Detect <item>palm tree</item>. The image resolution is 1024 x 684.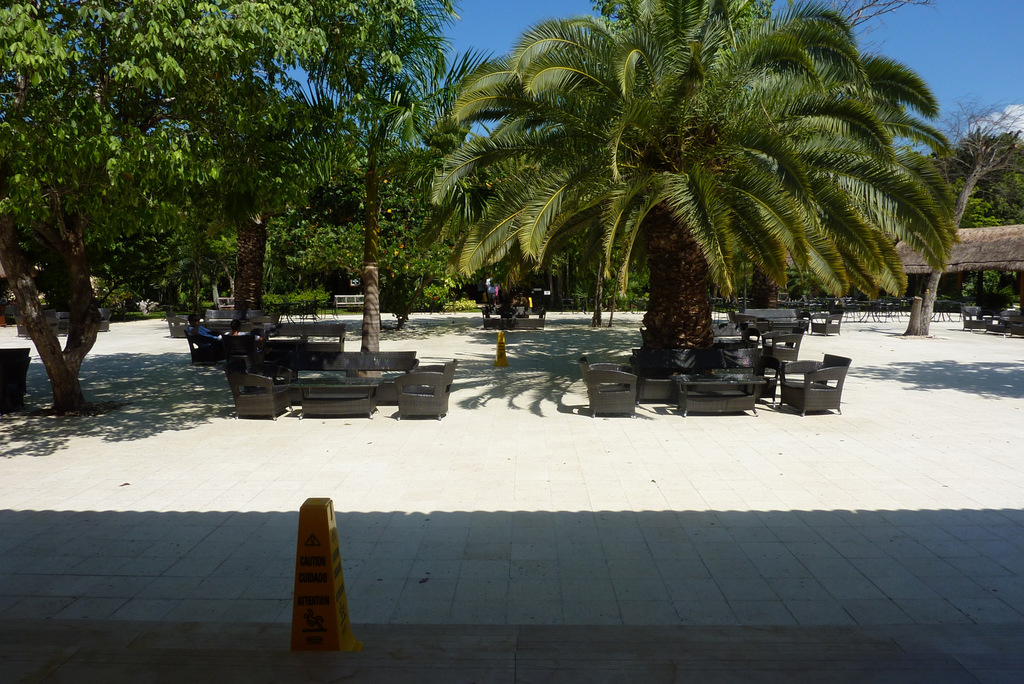
(x1=363, y1=40, x2=481, y2=380).
